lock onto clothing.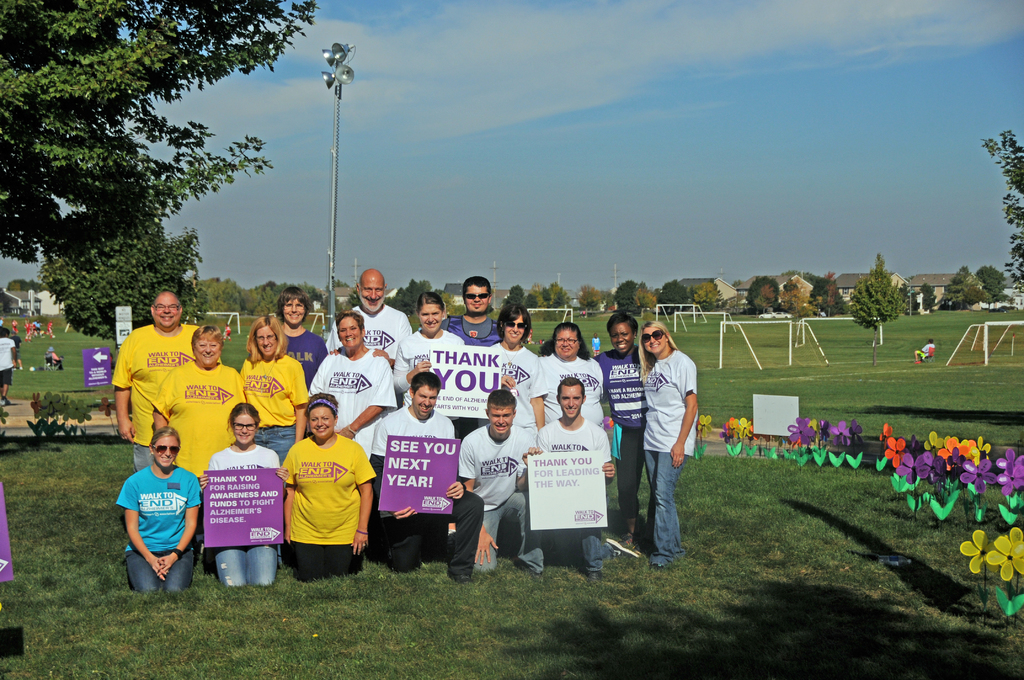
Locked: (x1=383, y1=512, x2=476, y2=574).
